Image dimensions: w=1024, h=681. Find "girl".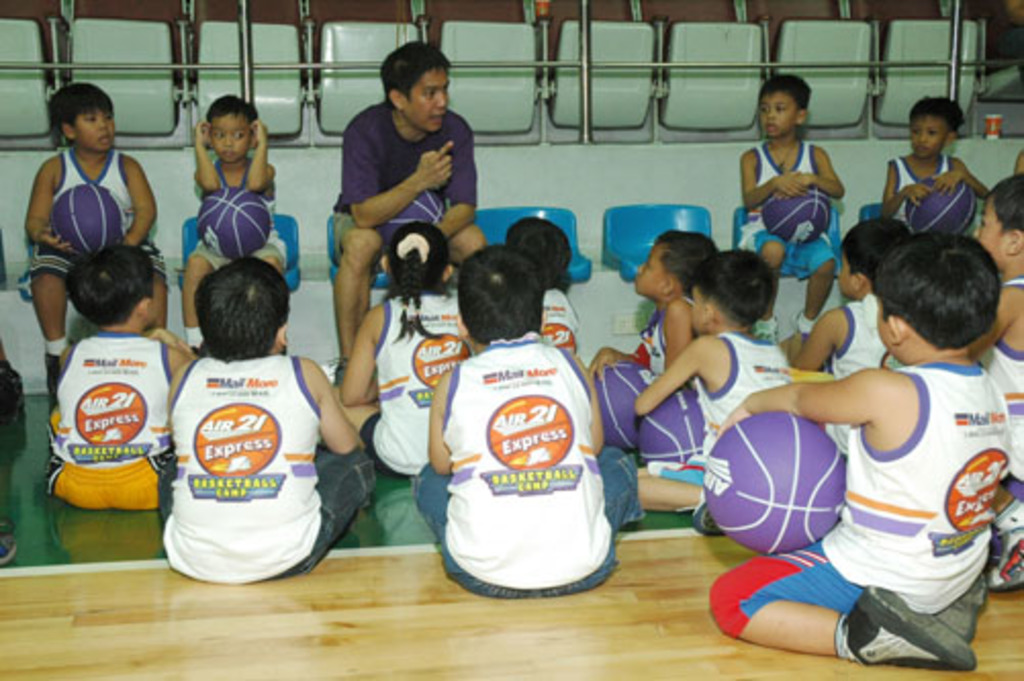
Rect(333, 223, 476, 476).
